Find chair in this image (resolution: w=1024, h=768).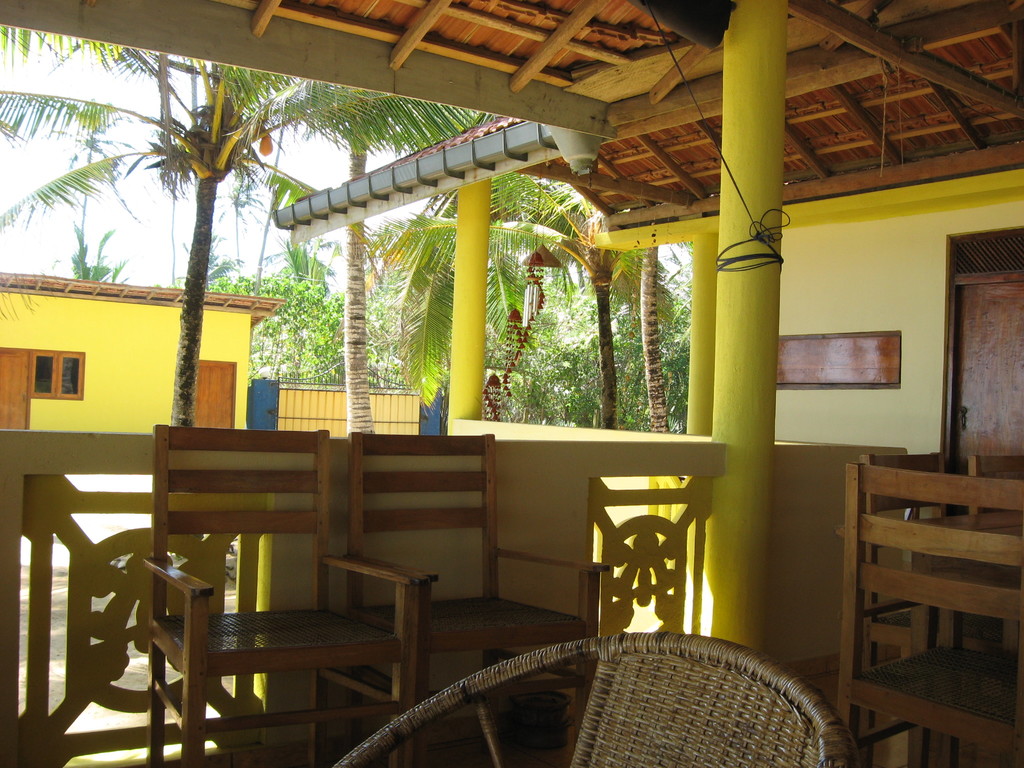
BBox(333, 630, 868, 767).
